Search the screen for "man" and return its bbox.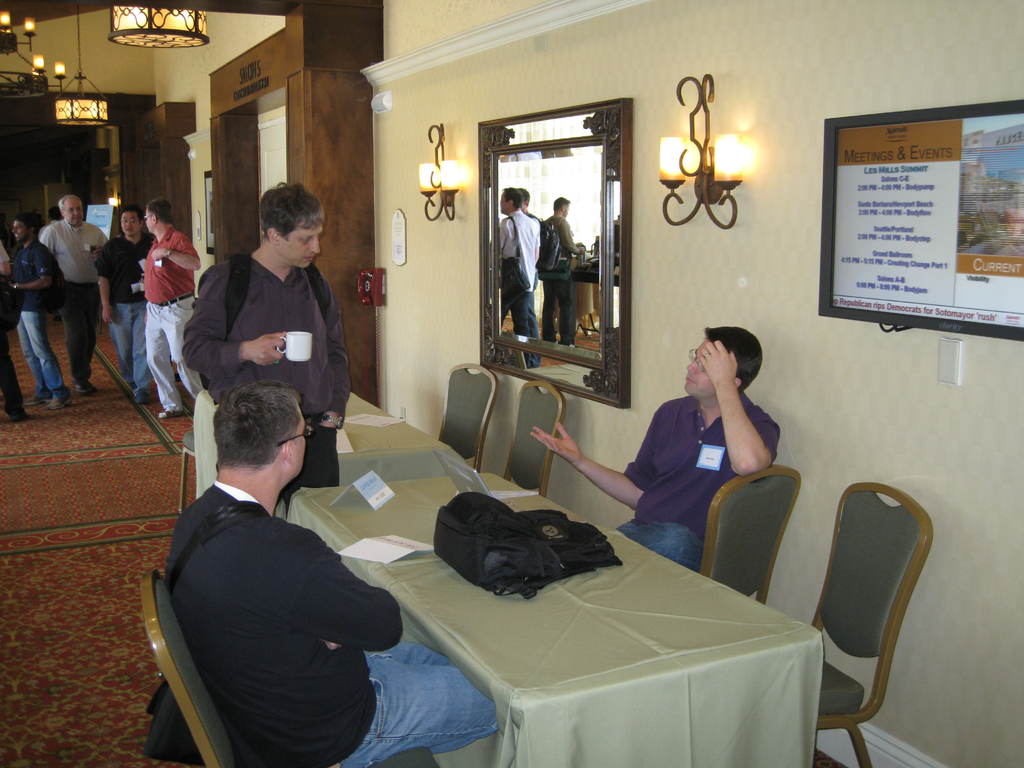
Found: 96 206 154 402.
